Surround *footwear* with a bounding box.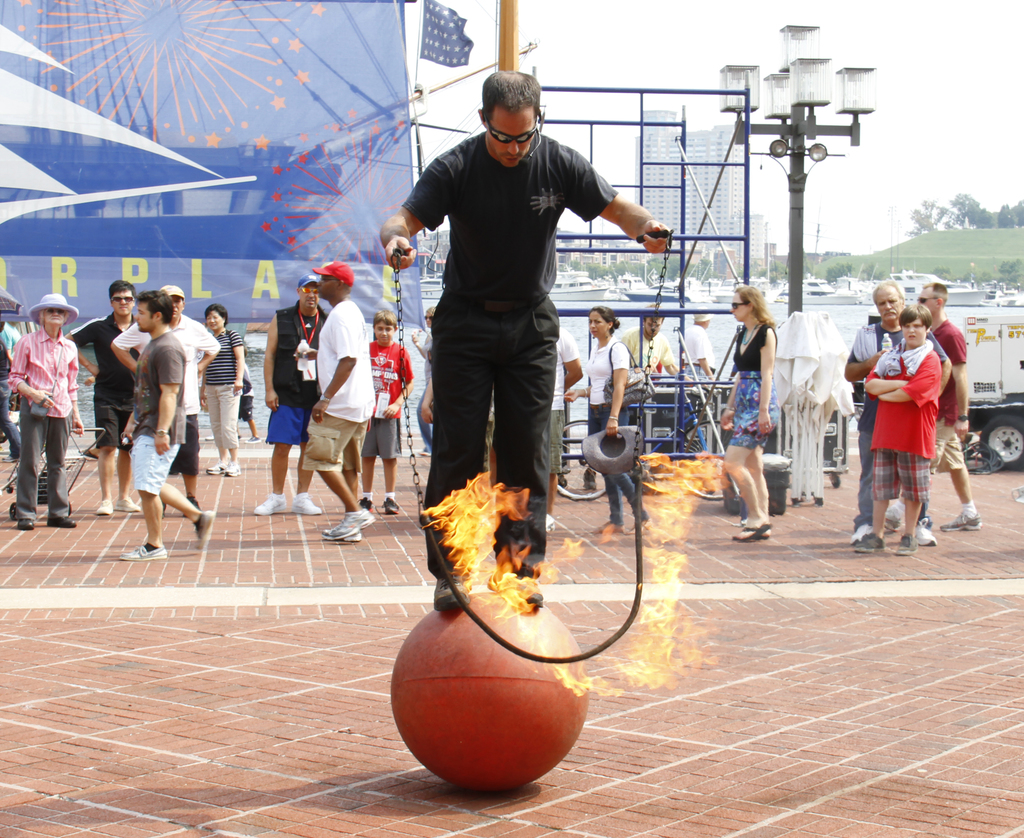
<bbox>20, 516, 33, 528</bbox>.
